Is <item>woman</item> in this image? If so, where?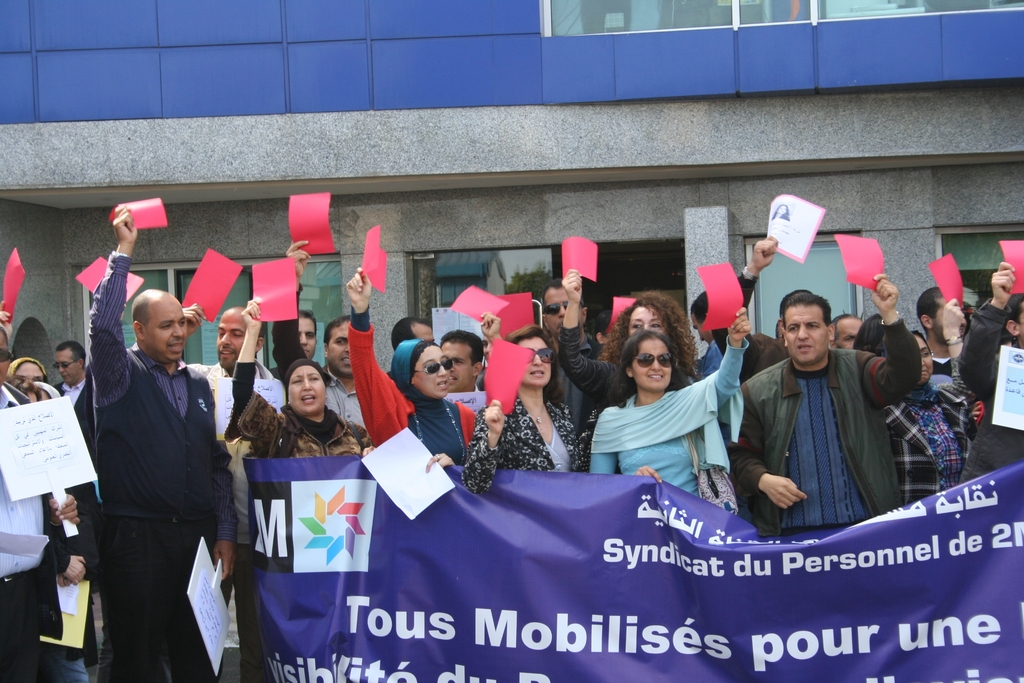
Yes, at region(348, 268, 476, 473).
